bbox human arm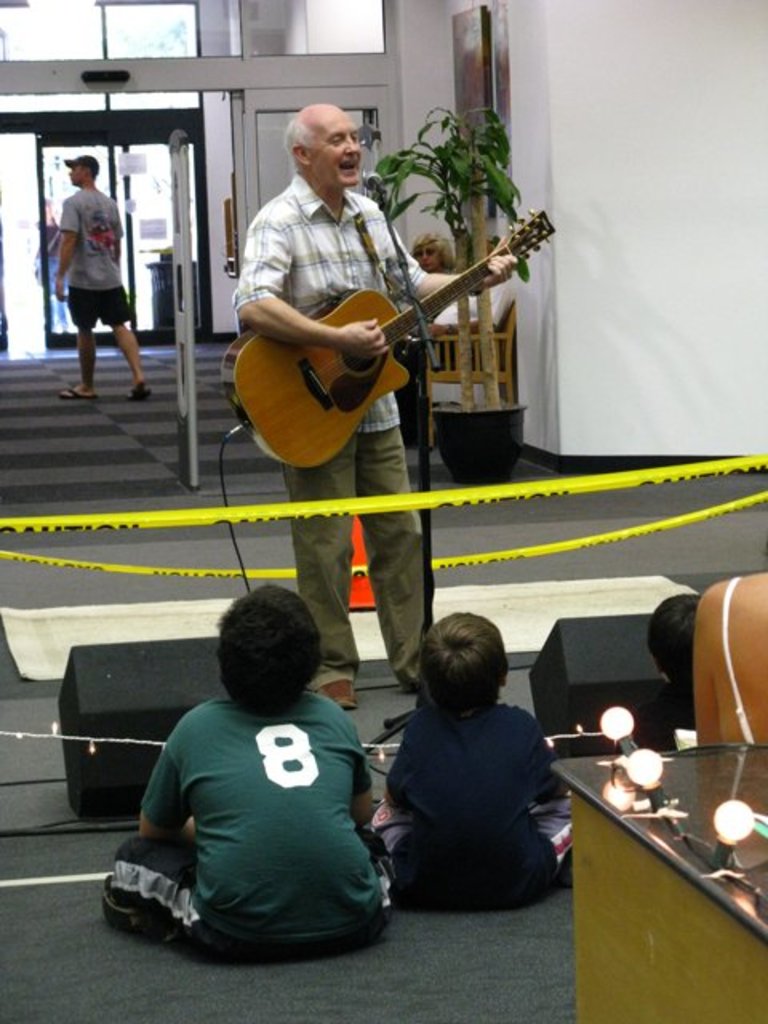
[234, 200, 389, 358]
